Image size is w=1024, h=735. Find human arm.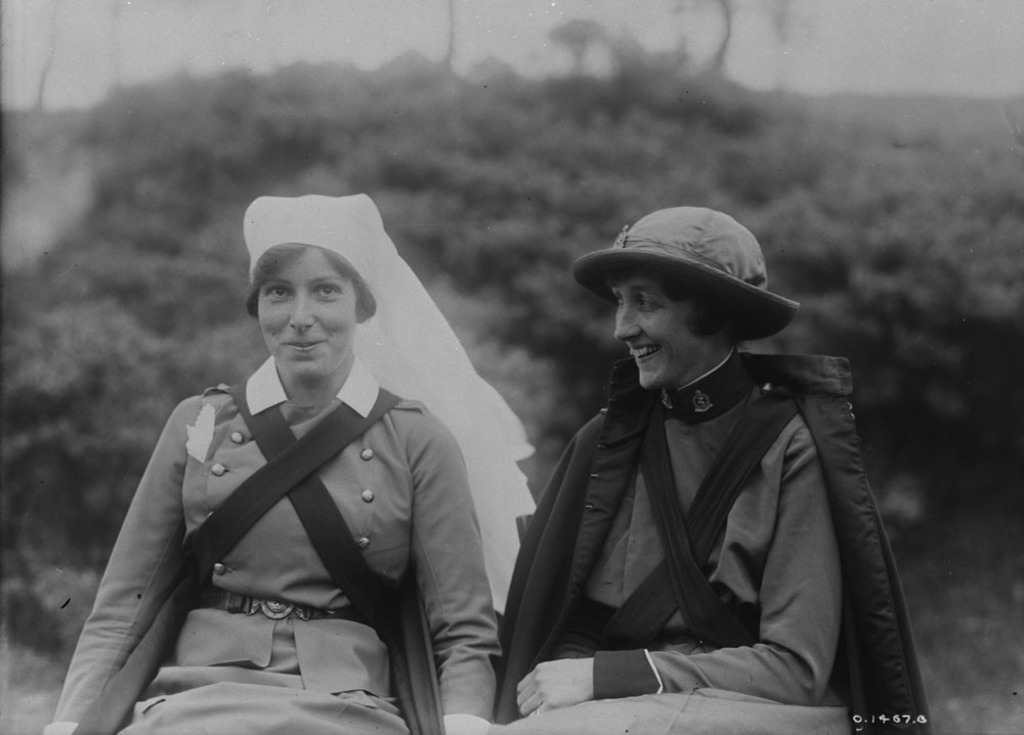
<bbox>404, 409, 508, 725</bbox>.
